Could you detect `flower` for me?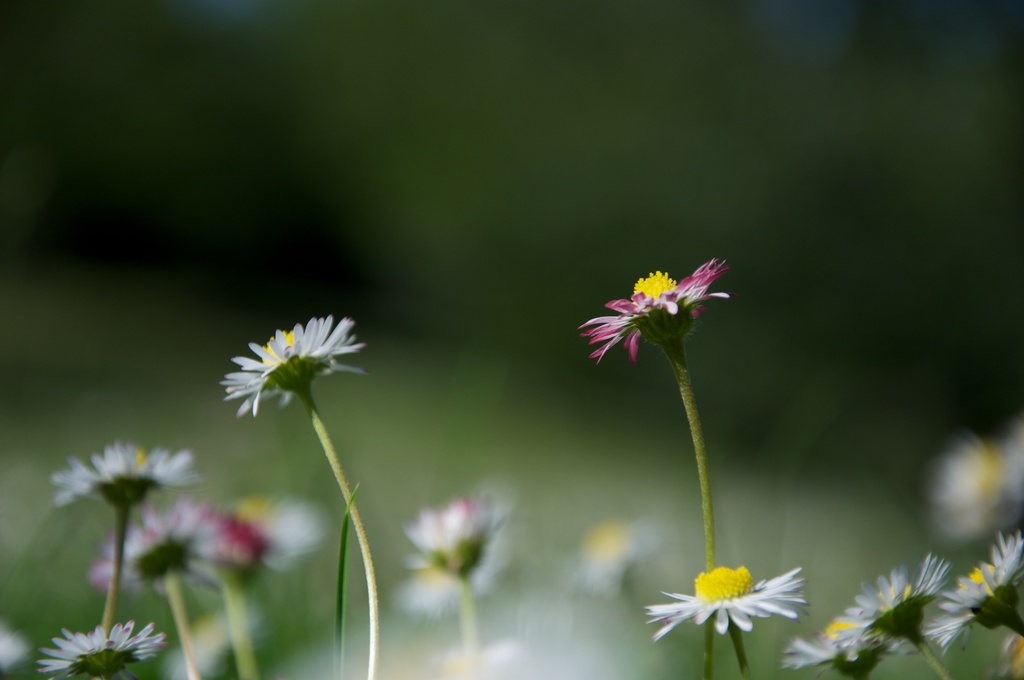
Detection result: [645, 555, 813, 642].
